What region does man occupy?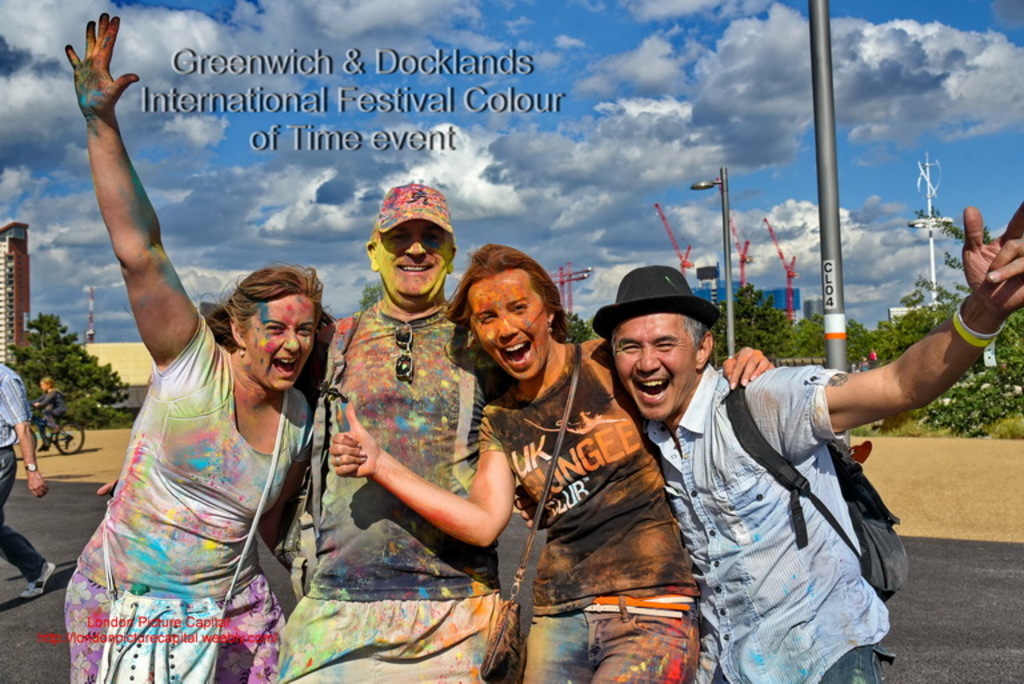
[612, 200, 1023, 683].
